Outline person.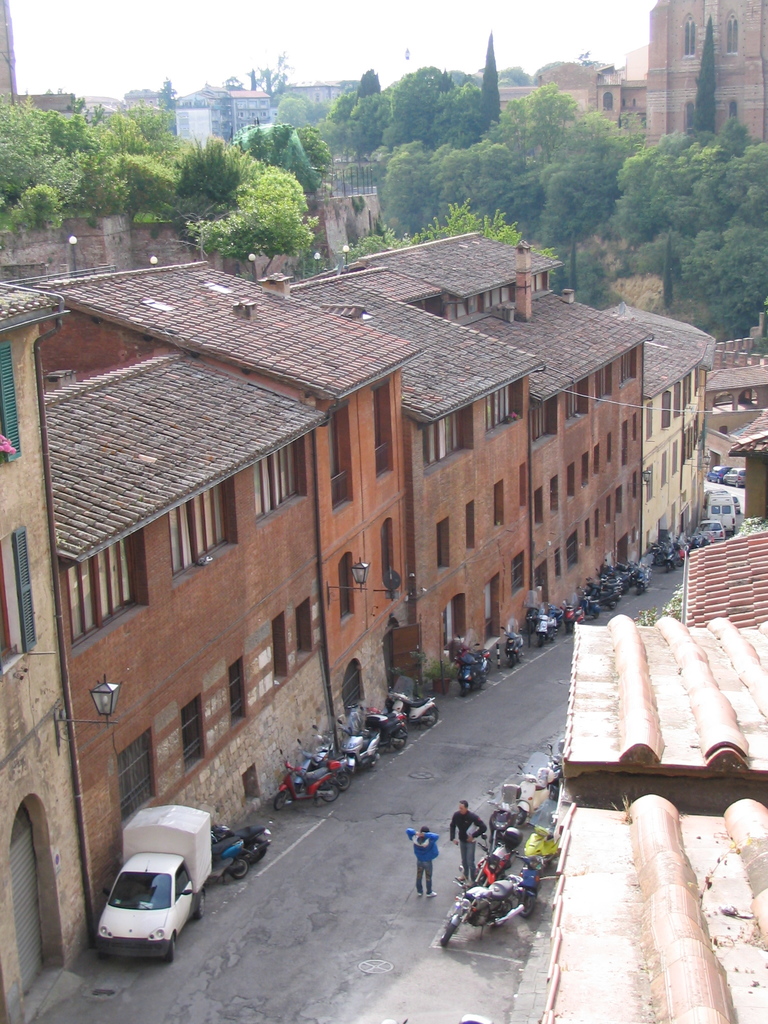
Outline: BBox(408, 827, 438, 897).
